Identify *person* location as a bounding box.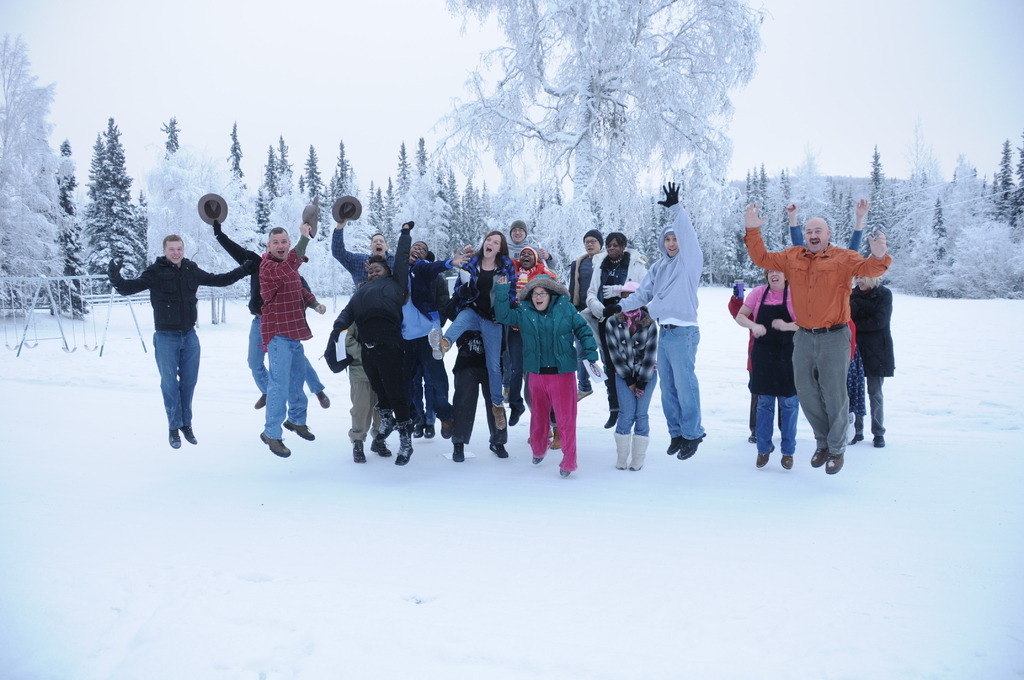
(left=397, top=240, right=472, bottom=440).
